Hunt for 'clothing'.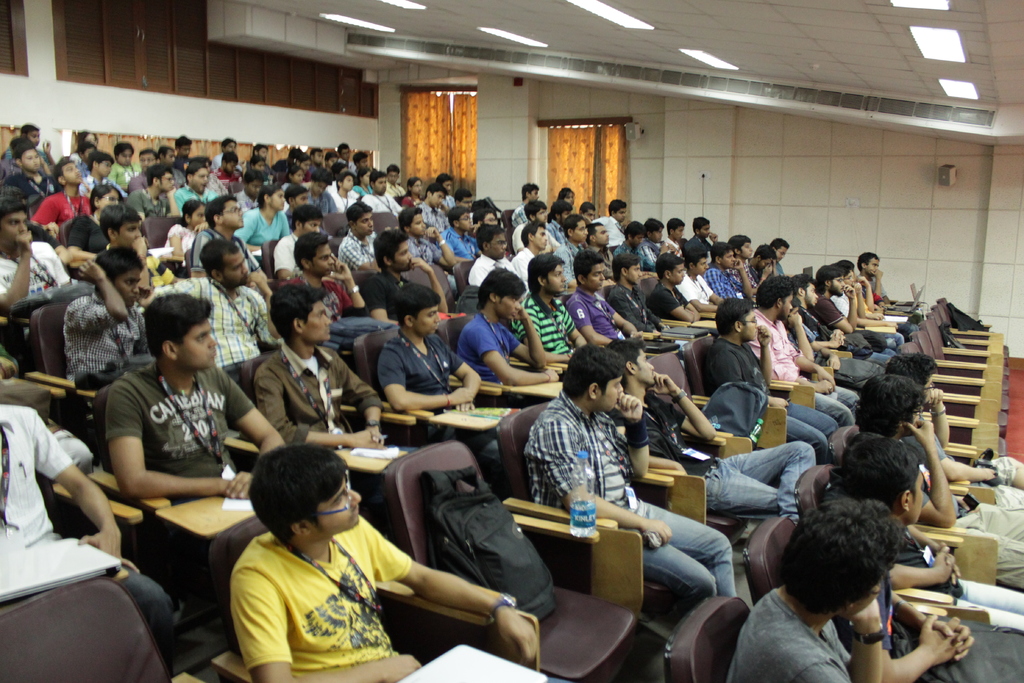
Hunted down at [x1=900, y1=411, x2=1023, y2=515].
